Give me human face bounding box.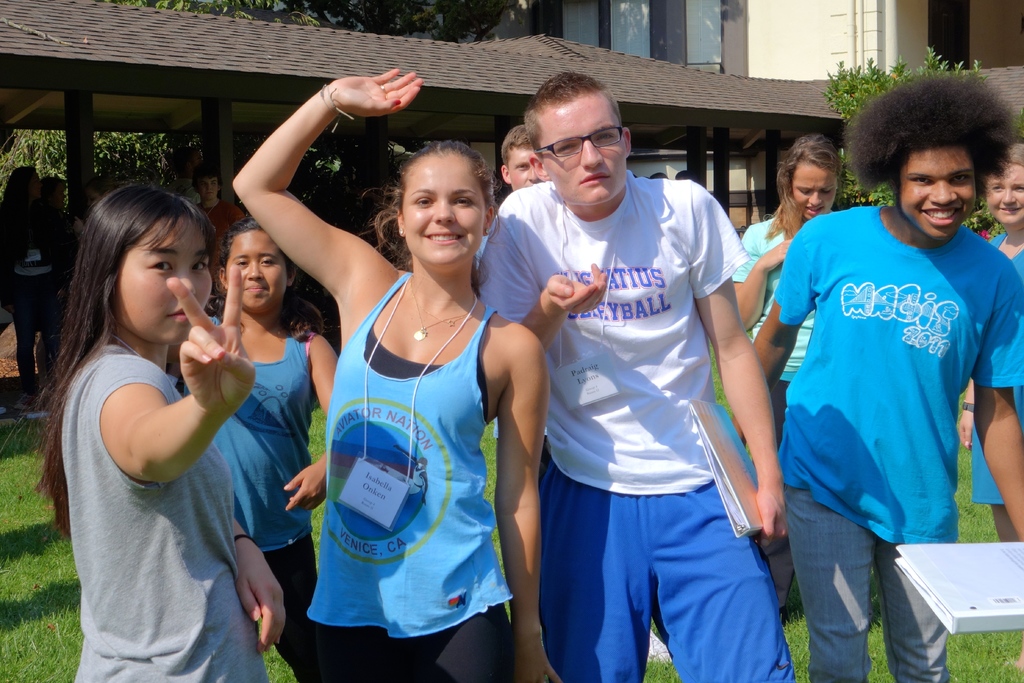
bbox=[116, 205, 207, 339].
